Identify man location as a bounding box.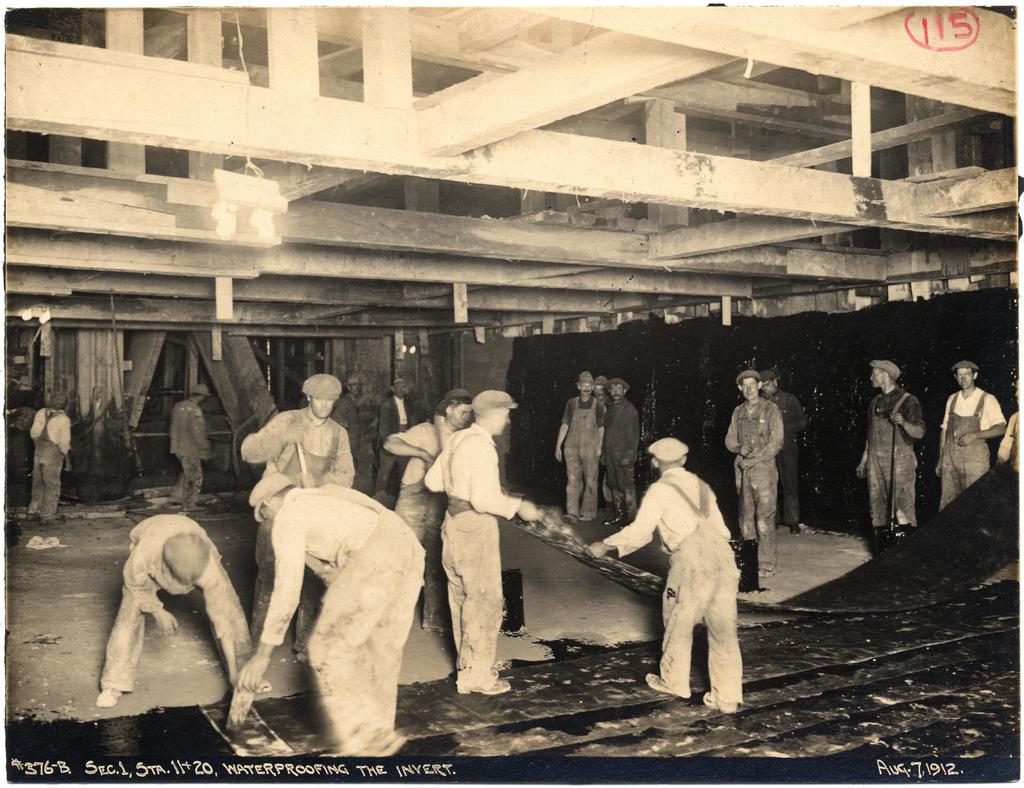
[95, 519, 273, 702].
